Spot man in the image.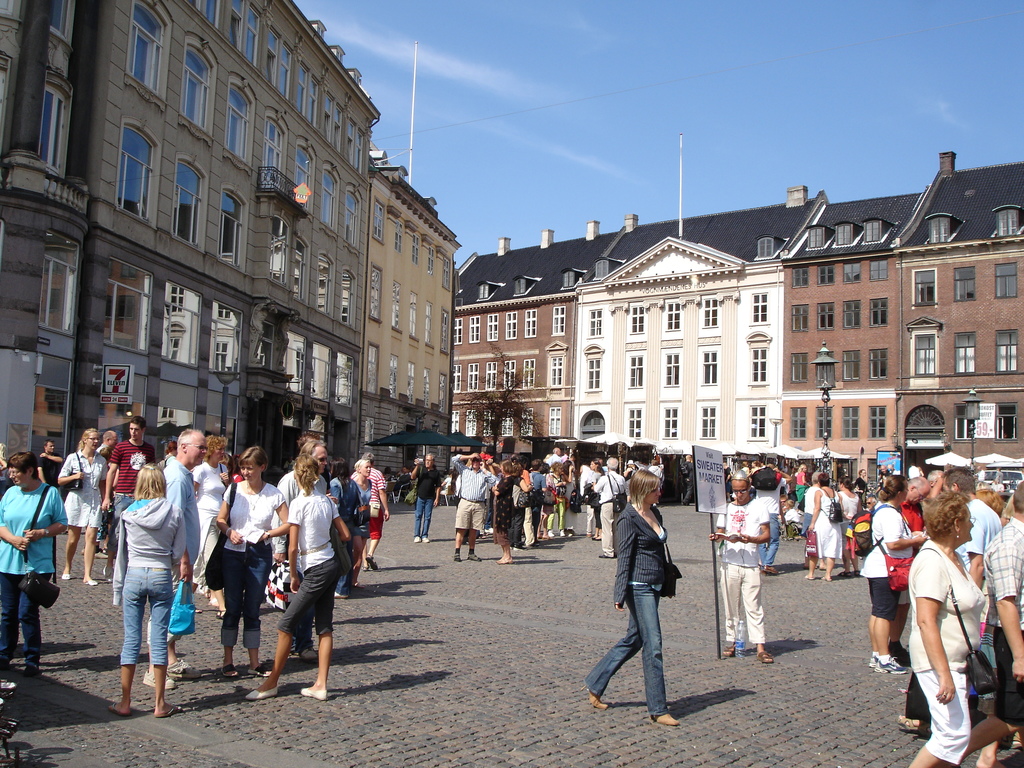
man found at rect(708, 468, 774, 663).
